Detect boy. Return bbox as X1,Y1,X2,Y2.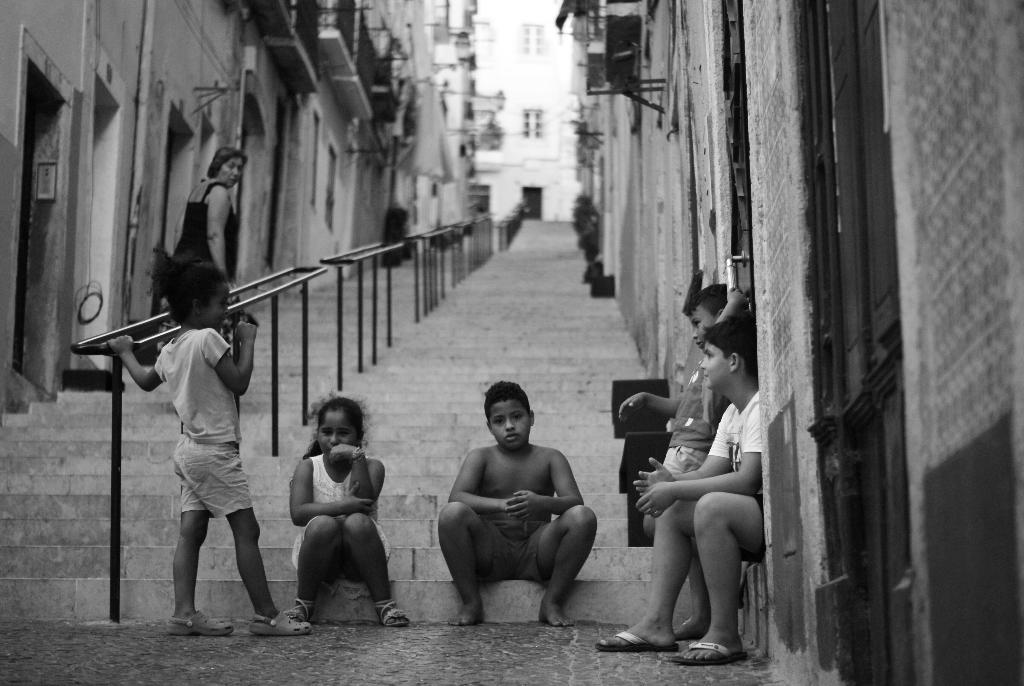
594,284,745,648.
